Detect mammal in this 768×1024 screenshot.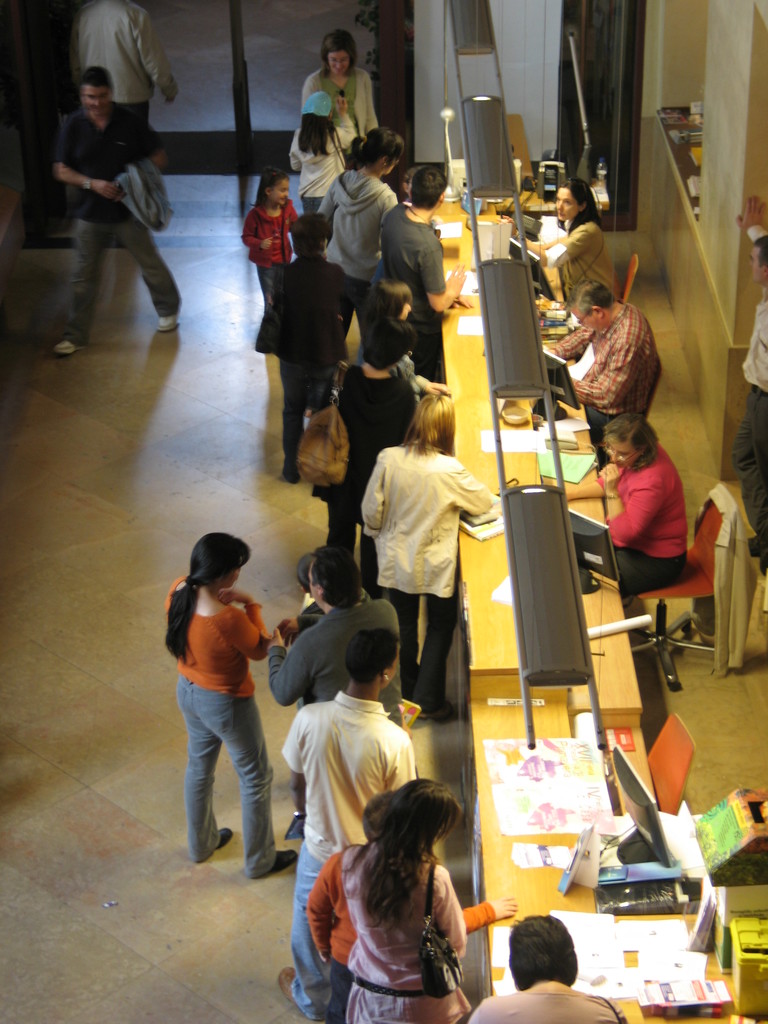
Detection: rect(564, 414, 692, 600).
